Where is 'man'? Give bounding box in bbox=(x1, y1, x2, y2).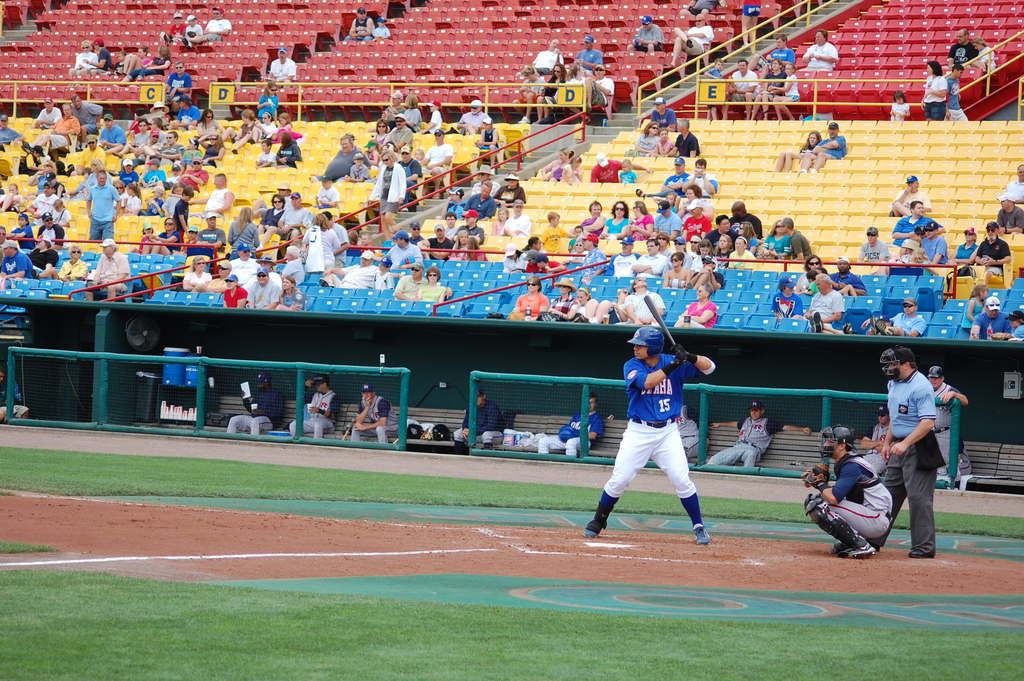
bbox=(643, 95, 681, 131).
